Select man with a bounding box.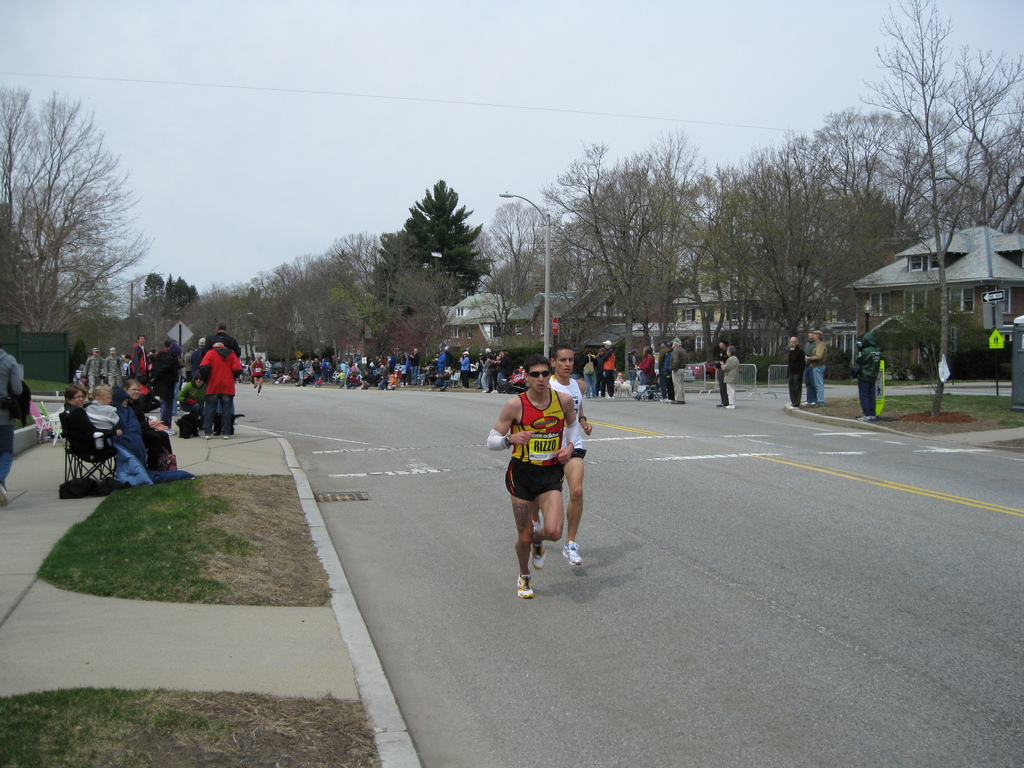
784, 336, 804, 410.
